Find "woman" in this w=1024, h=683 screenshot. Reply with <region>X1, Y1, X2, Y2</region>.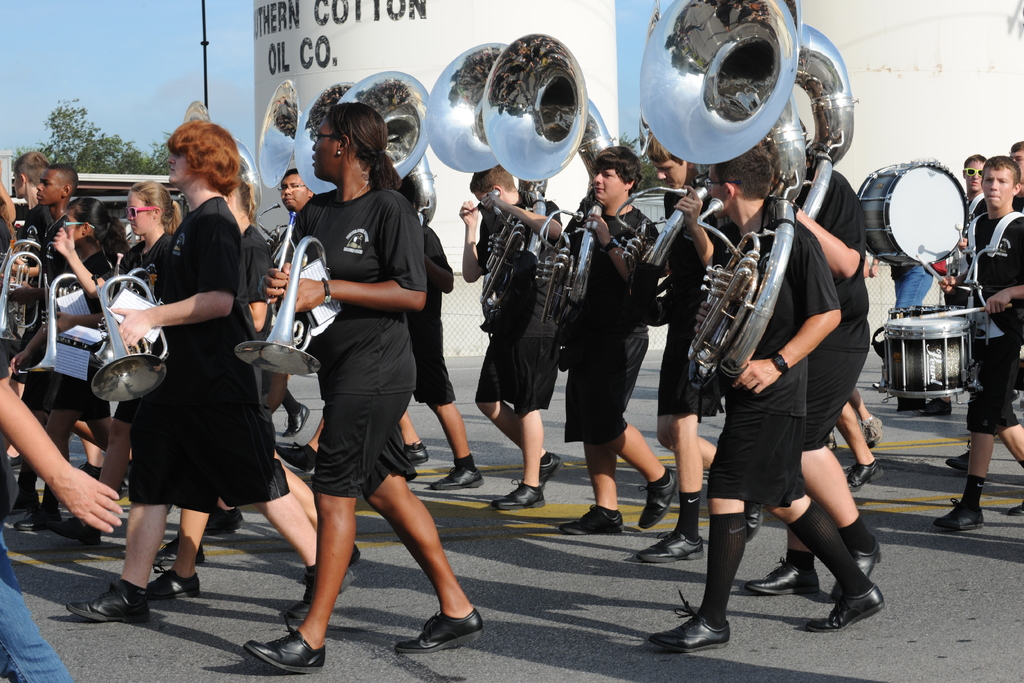
<region>111, 125, 266, 623</region>.
